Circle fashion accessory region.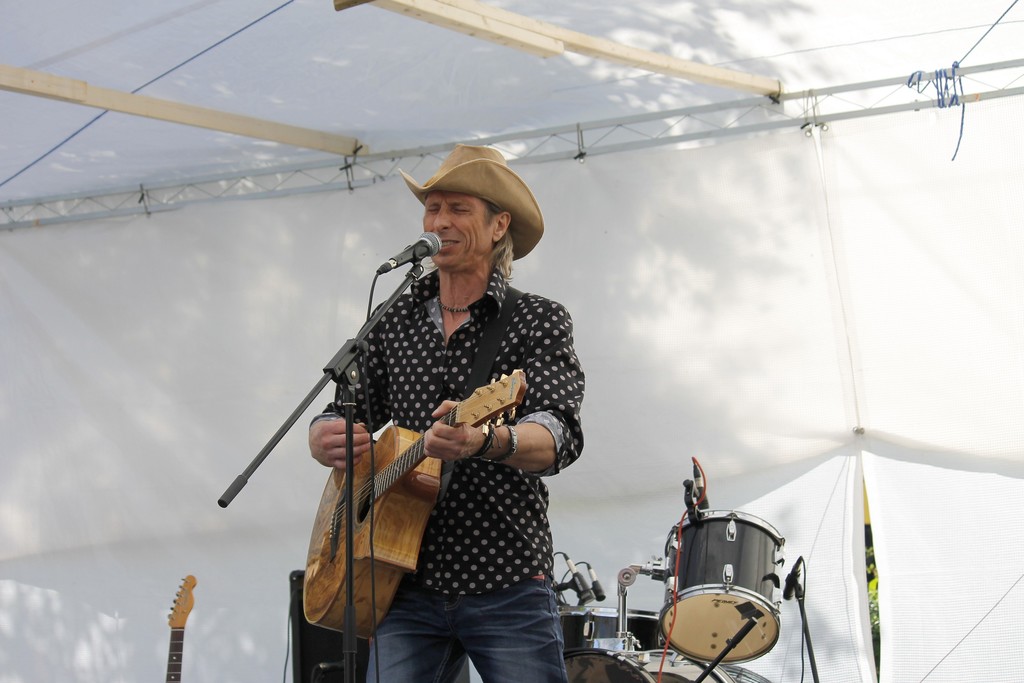
Region: (x1=493, y1=420, x2=519, y2=461).
